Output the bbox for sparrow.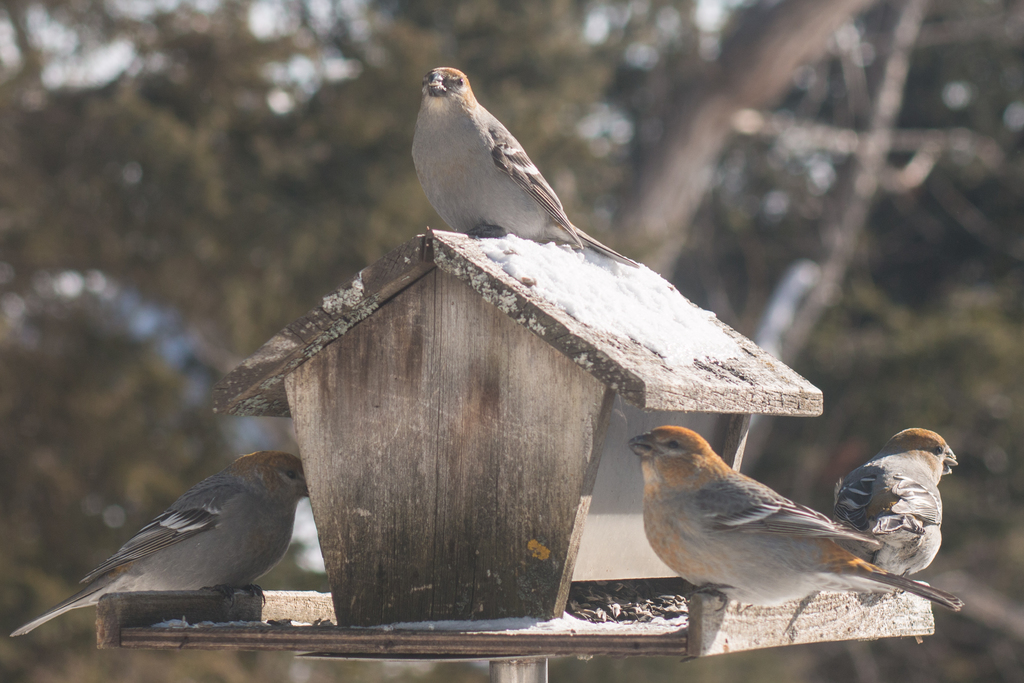
pyautogui.locateOnScreen(17, 456, 309, 639).
